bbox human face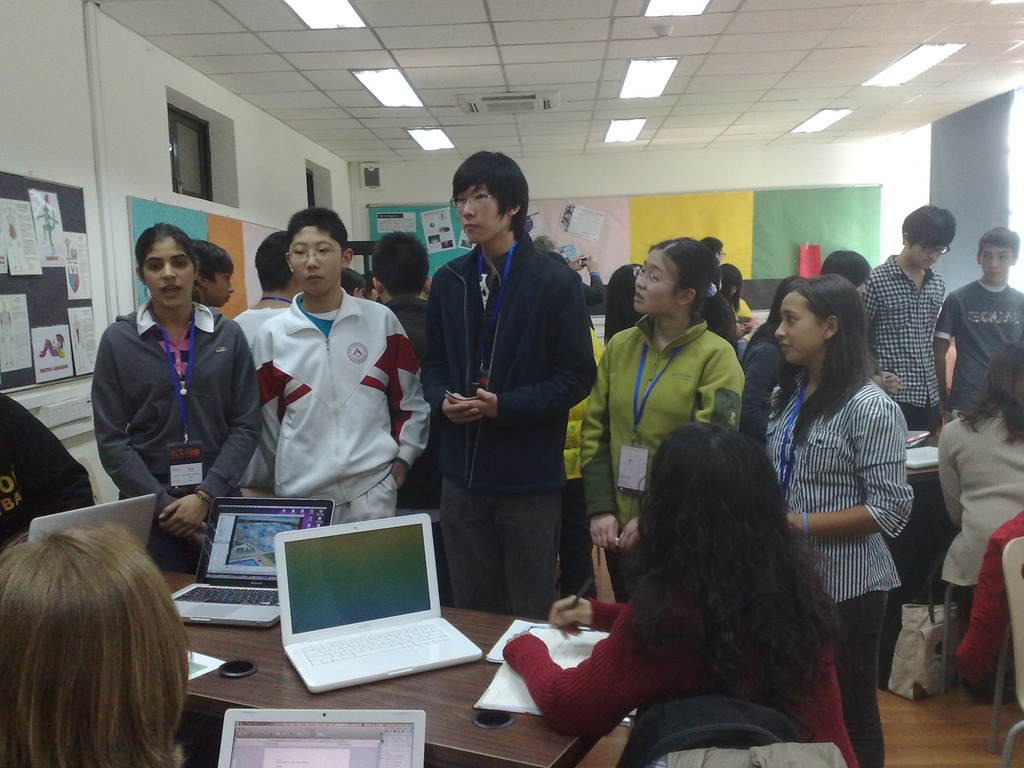
pyautogui.locateOnScreen(147, 244, 196, 306)
